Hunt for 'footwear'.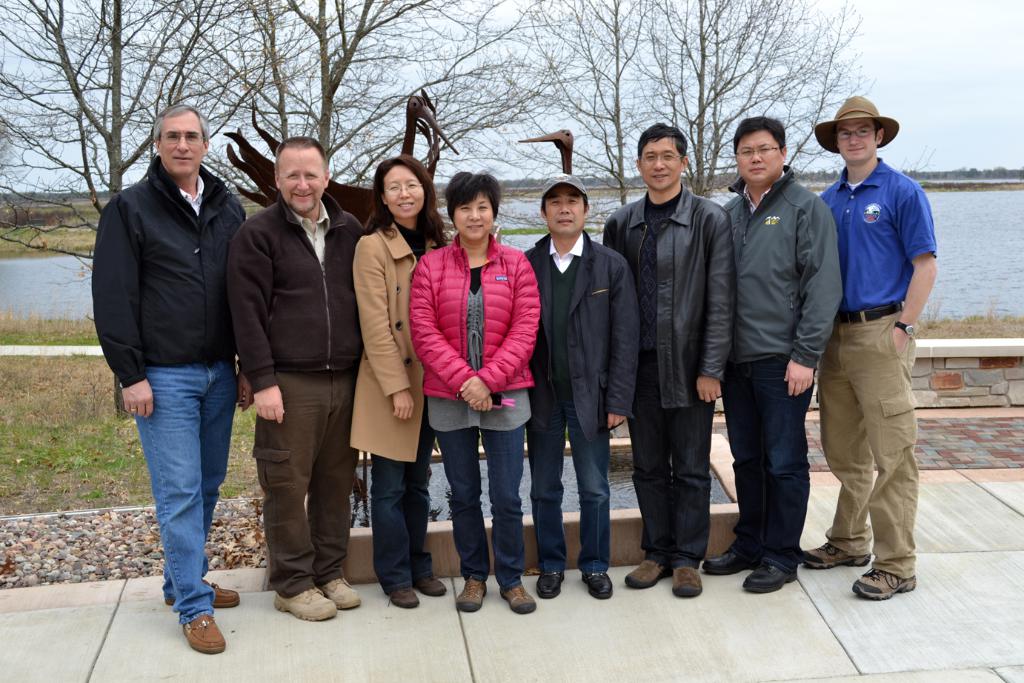
Hunted down at 705, 546, 751, 577.
